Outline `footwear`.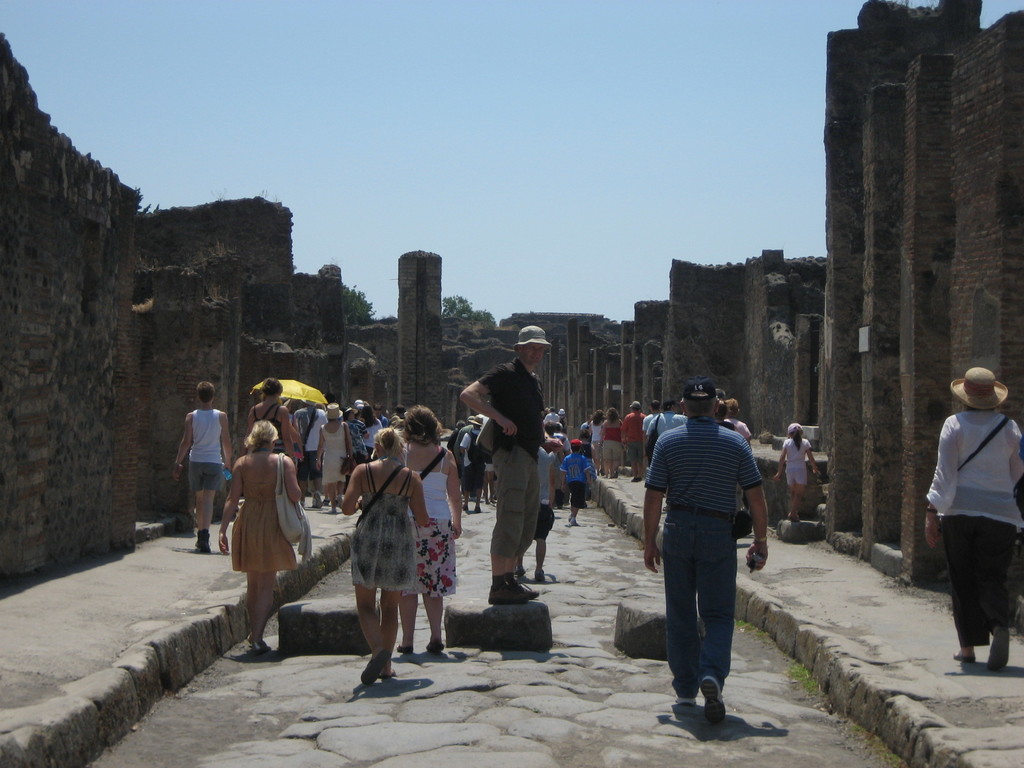
Outline: box=[534, 568, 547, 582].
